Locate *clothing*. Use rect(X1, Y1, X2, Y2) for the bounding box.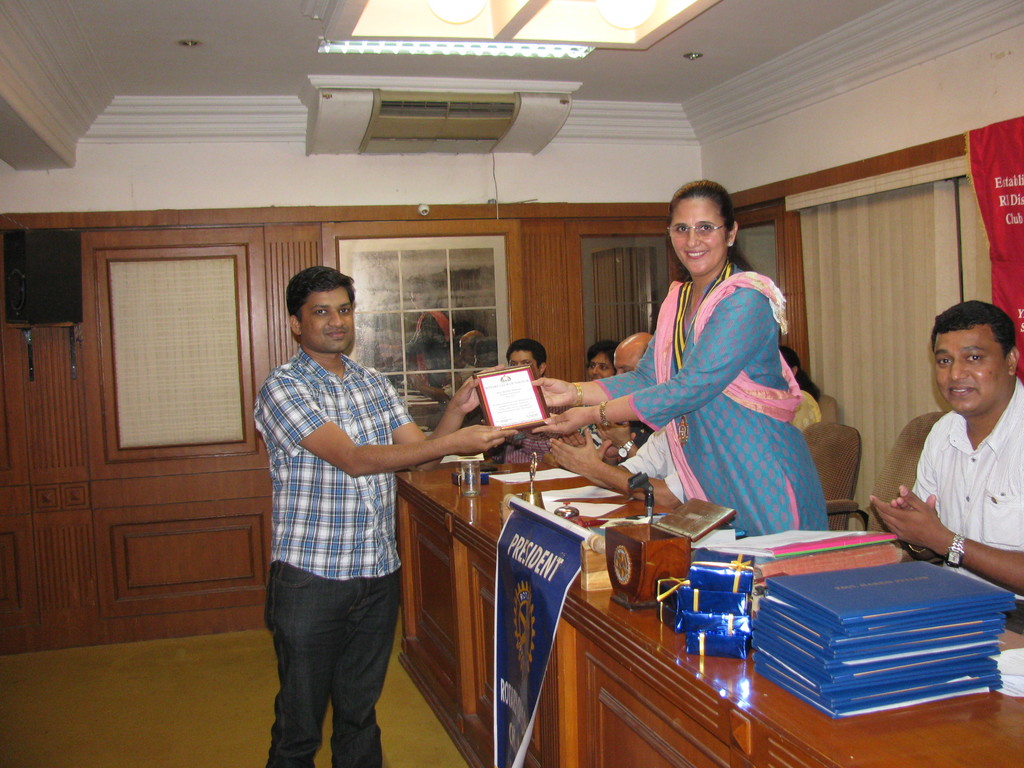
rect(802, 390, 834, 438).
